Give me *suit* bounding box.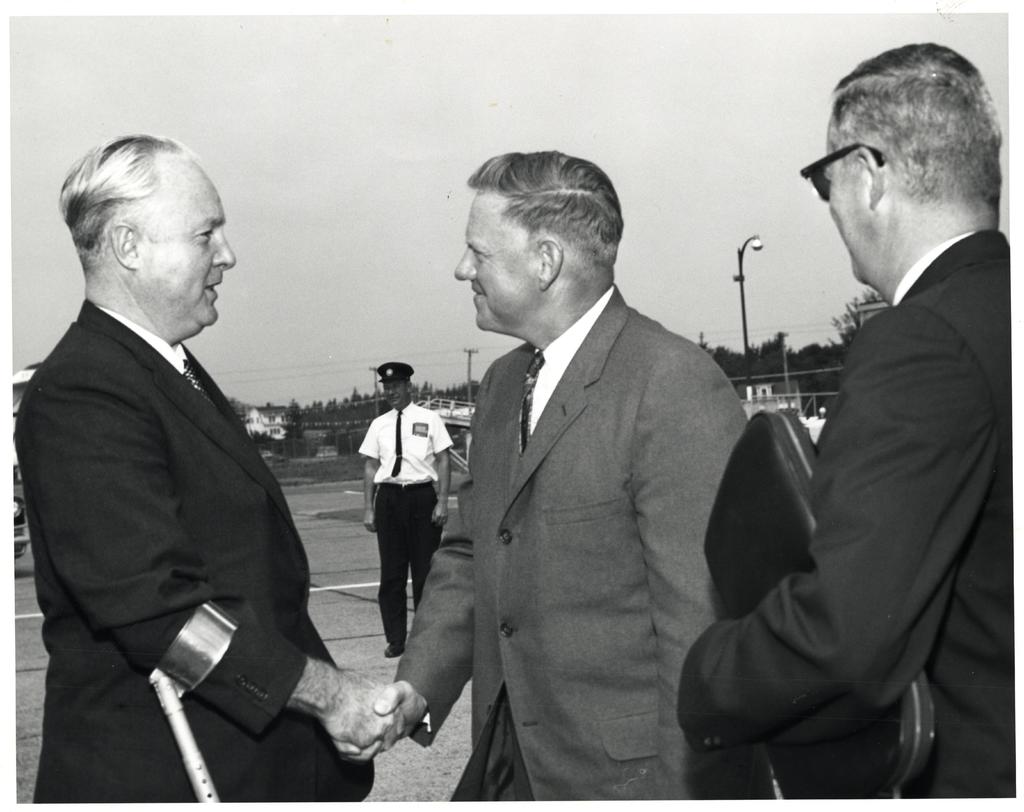
[left=10, top=177, right=376, bottom=802].
